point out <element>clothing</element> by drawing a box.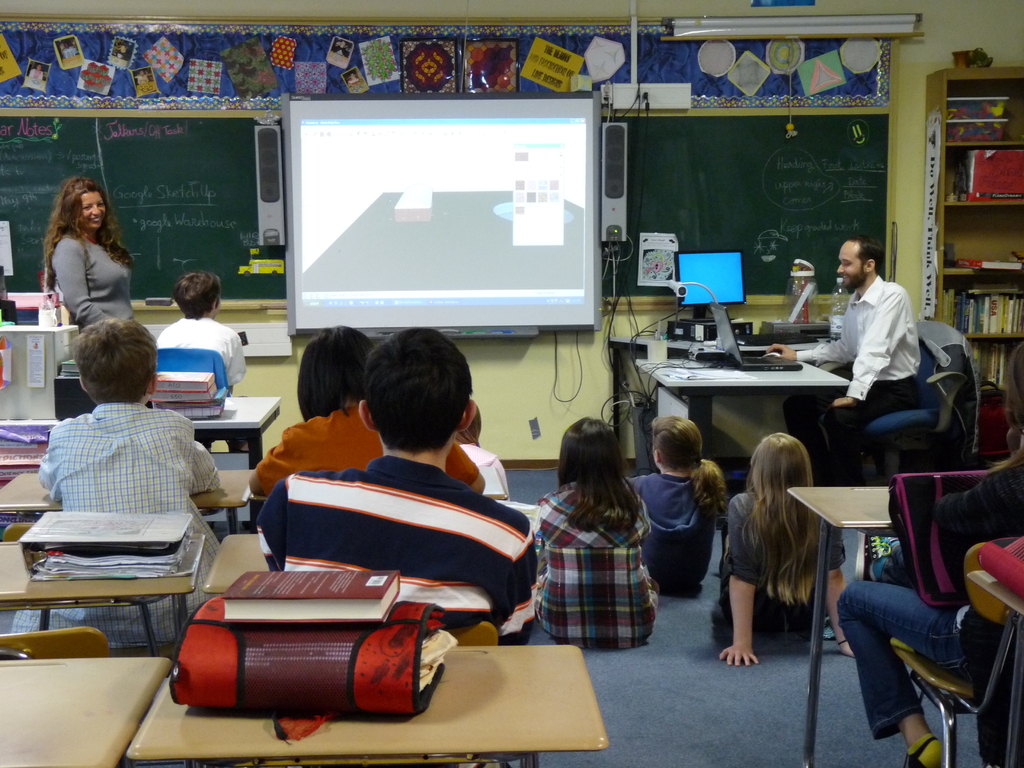
l=533, t=476, r=656, b=647.
